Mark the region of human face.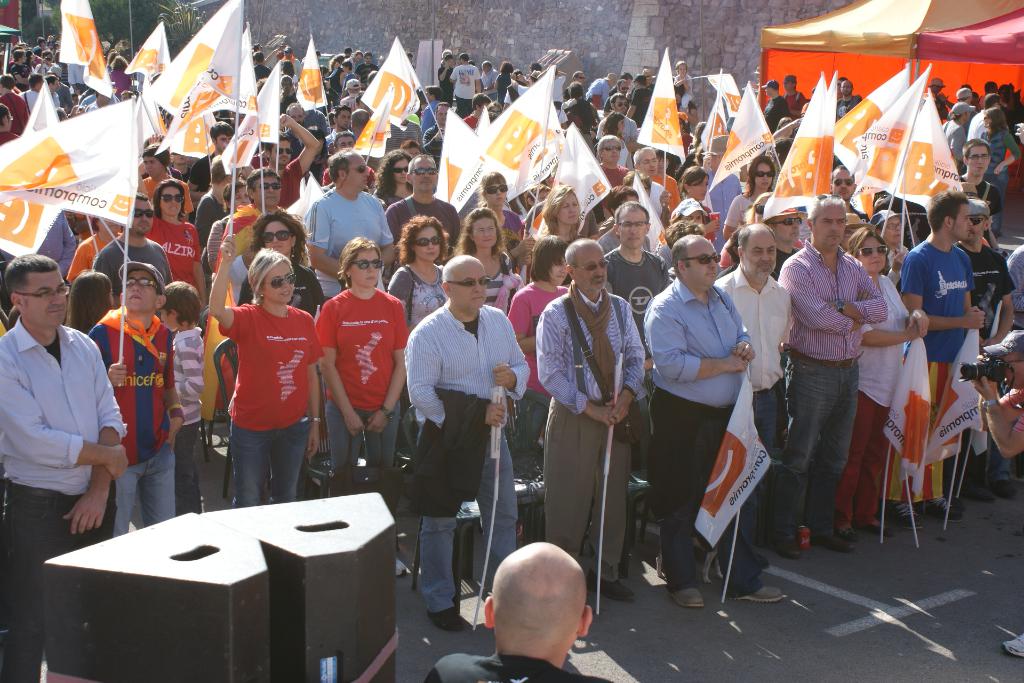
Region: 263/224/297/255.
